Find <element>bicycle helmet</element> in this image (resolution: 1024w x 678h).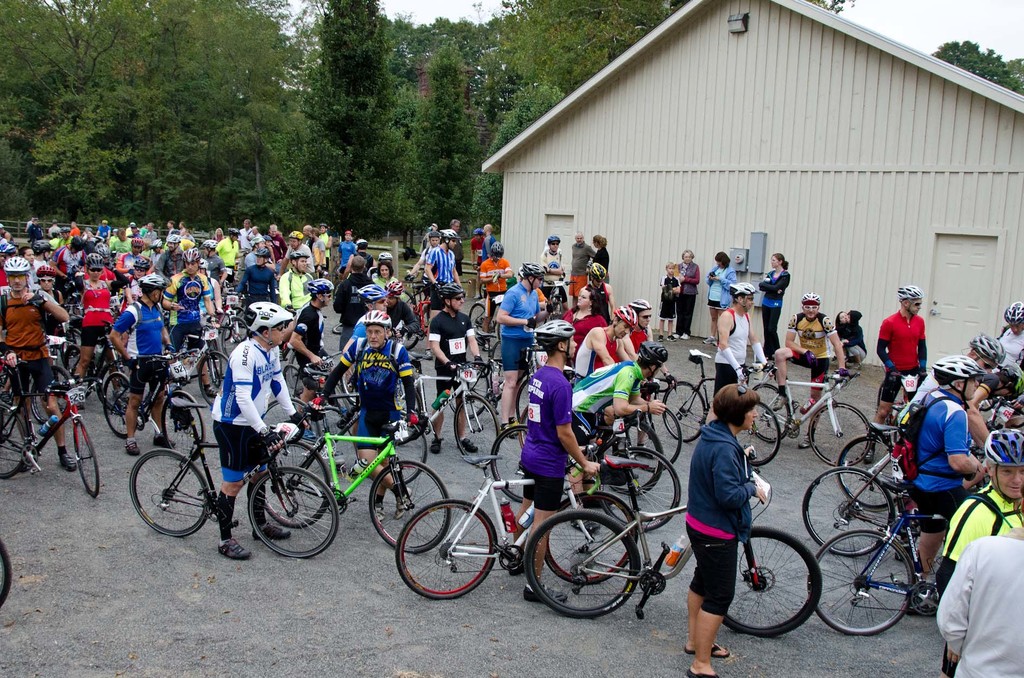
bbox(128, 258, 145, 268).
